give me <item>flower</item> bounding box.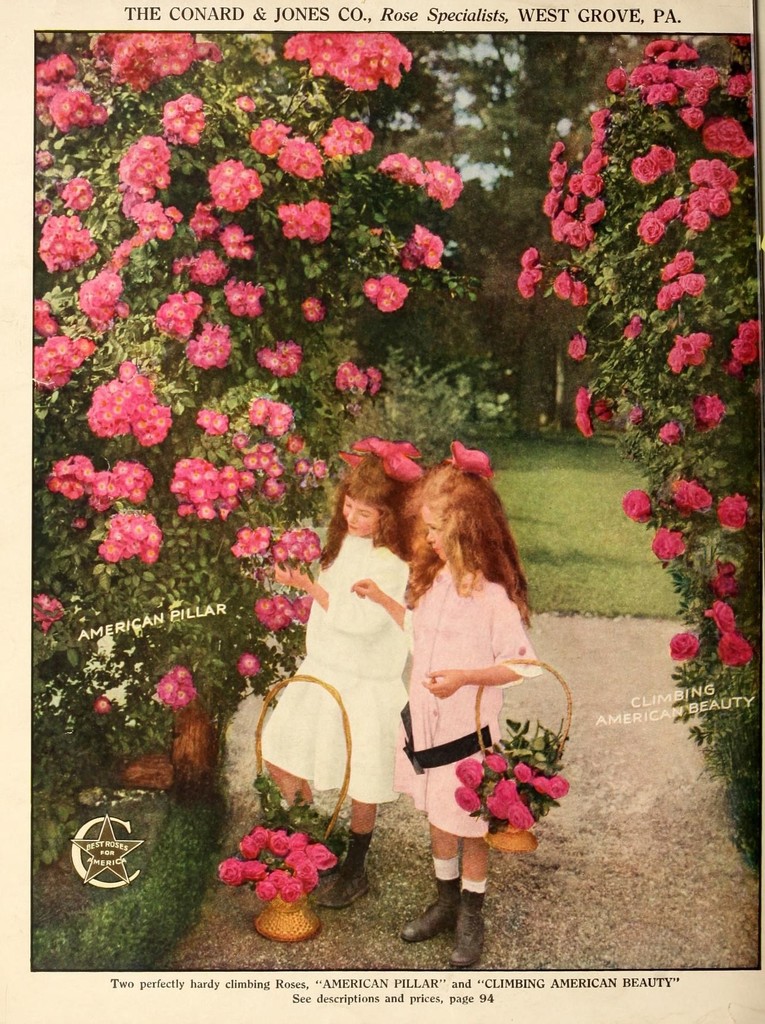
(23,44,113,127).
